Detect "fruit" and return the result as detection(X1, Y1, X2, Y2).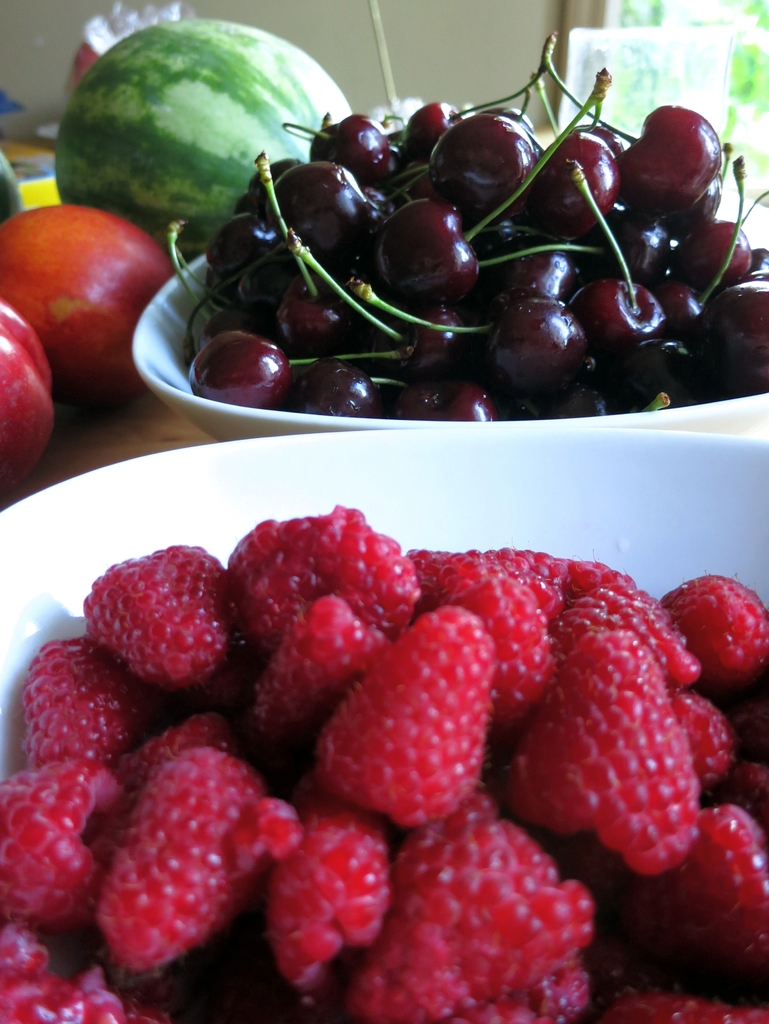
detection(316, 604, 495, 826).
